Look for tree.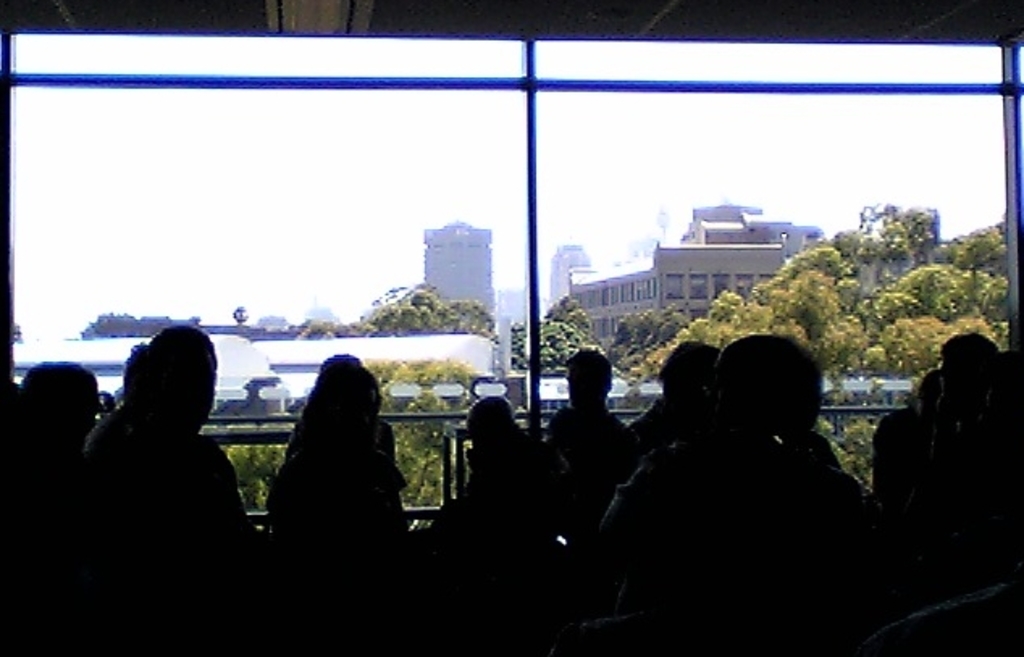
Found: l=838, t=199, r=938, b=271.
